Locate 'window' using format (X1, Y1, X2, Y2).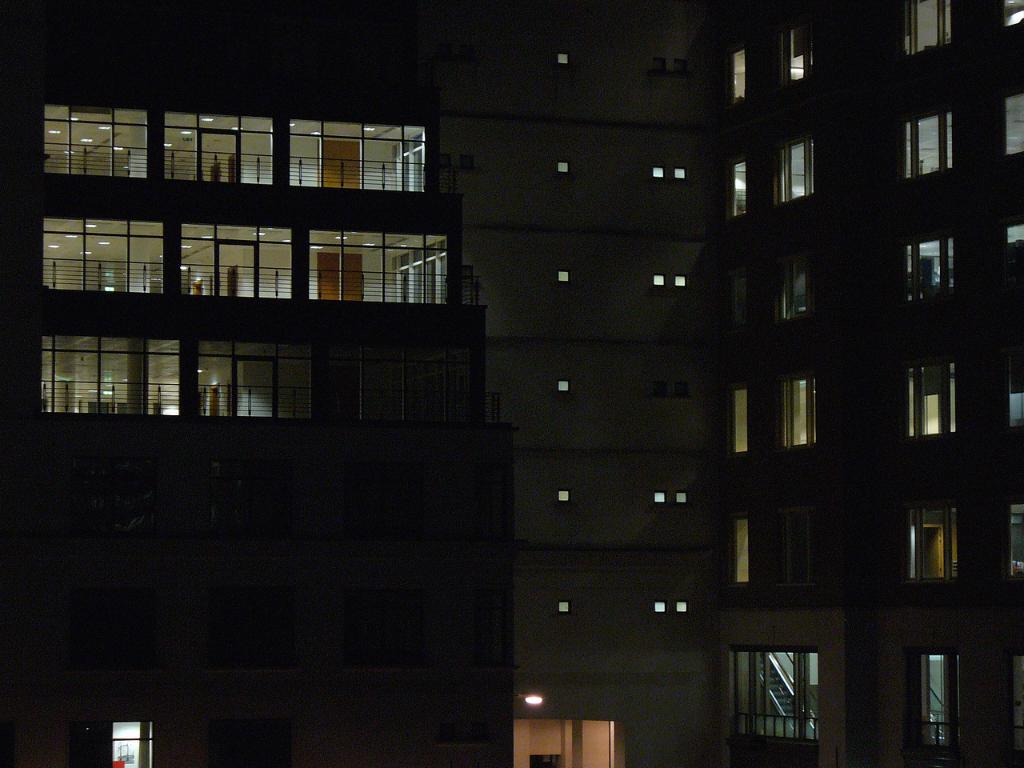
(556, 272, 570, 284).
